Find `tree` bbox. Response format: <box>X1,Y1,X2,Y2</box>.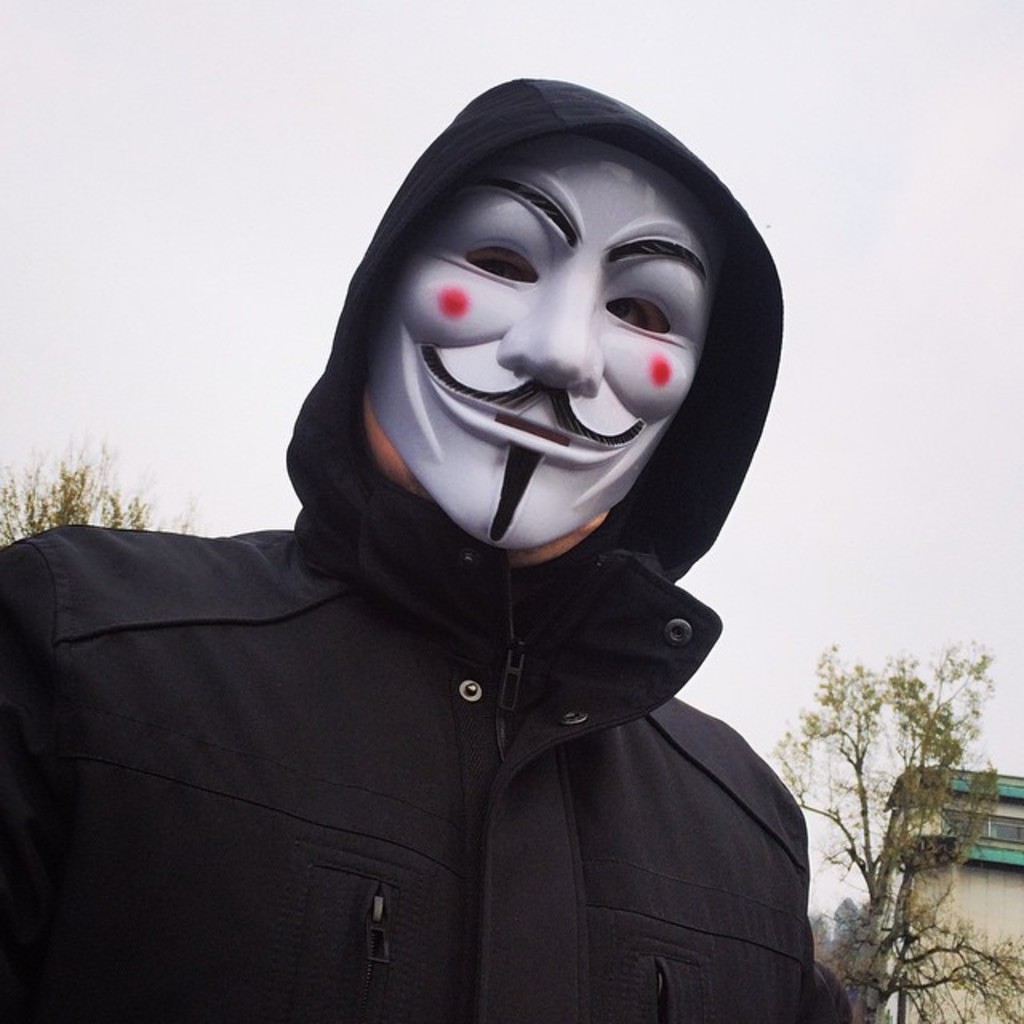
<box>845,603,995,998</box>.
